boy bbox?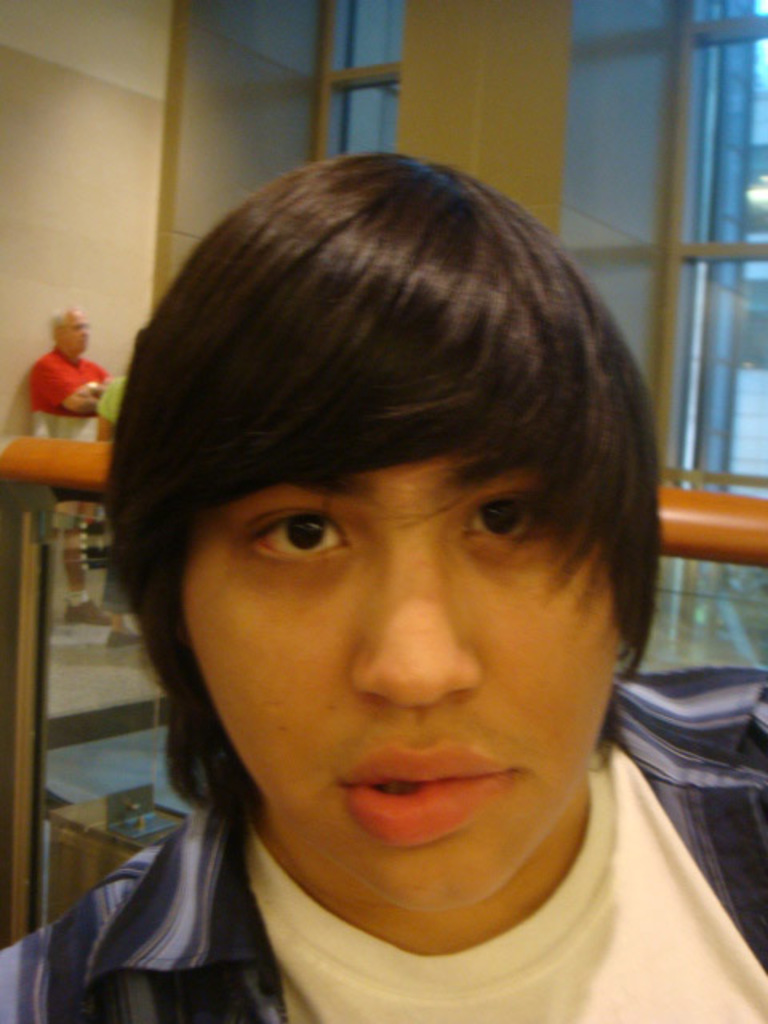
x1=0 y1=144 x2=766 y2=1022
